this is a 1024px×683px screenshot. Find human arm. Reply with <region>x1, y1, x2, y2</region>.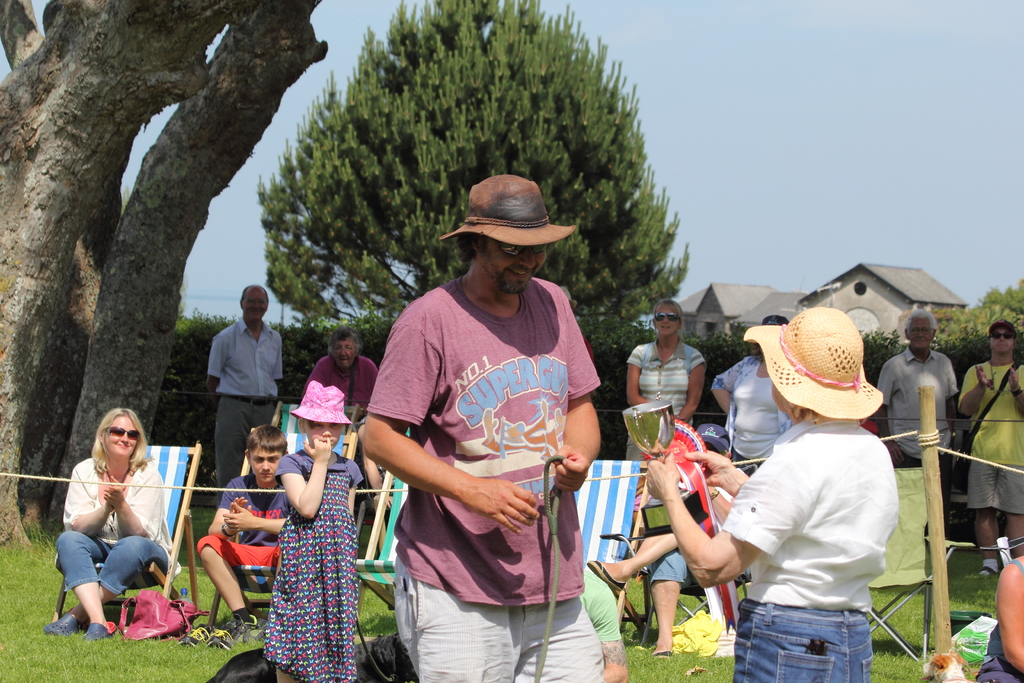
<region>626, 343, 649, 402</region>.
